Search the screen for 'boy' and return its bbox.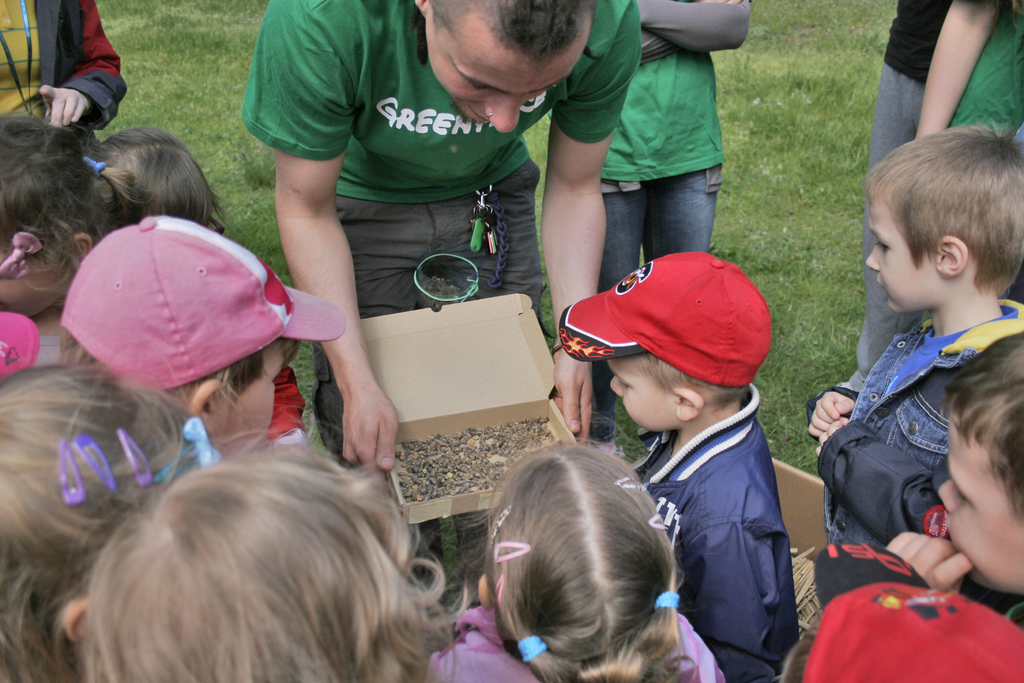
Found: Rect(889, 329, 1023, 632).
